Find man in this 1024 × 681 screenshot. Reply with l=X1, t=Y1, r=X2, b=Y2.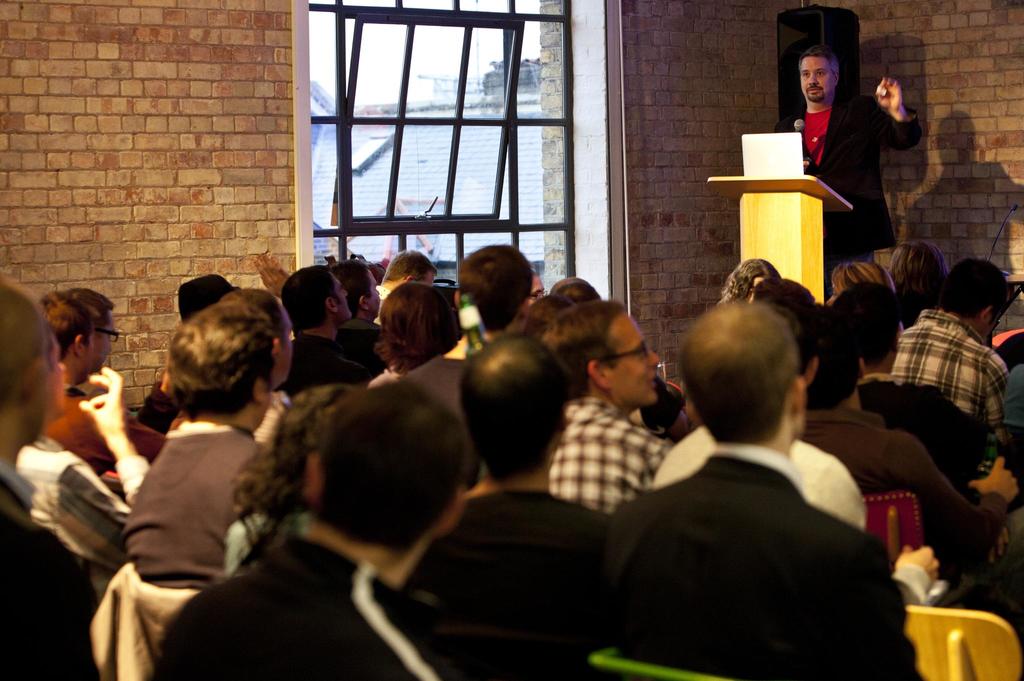
l=549, t=303, r=674, b=511.
